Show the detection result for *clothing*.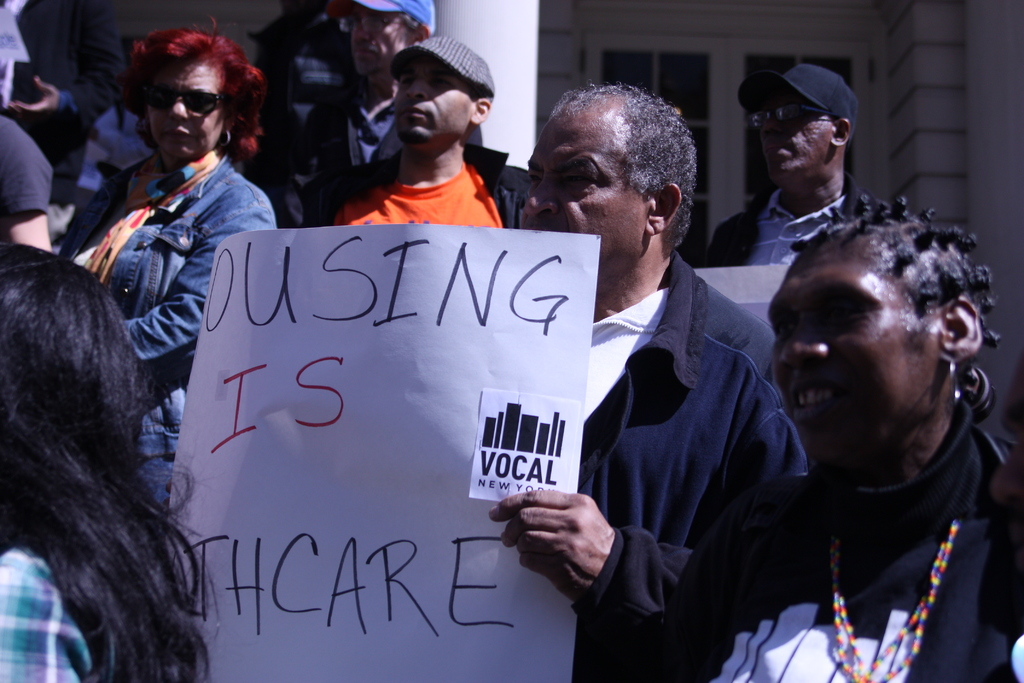
Rect(0, 111, 55, 231).
